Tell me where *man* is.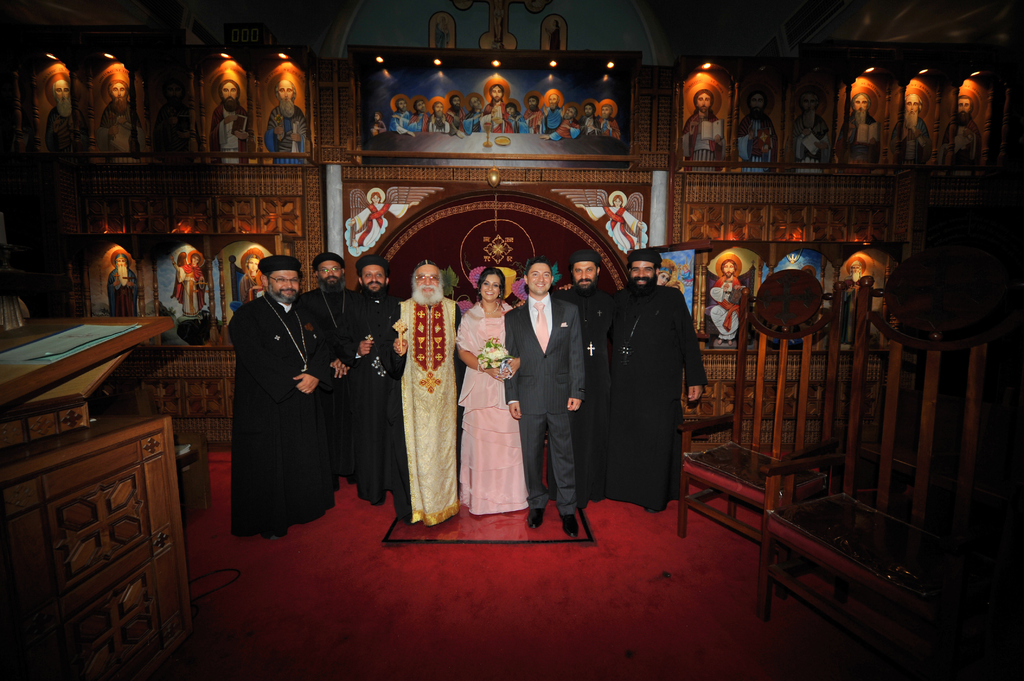
*man* is at rect(264, 76, 310, 163).
